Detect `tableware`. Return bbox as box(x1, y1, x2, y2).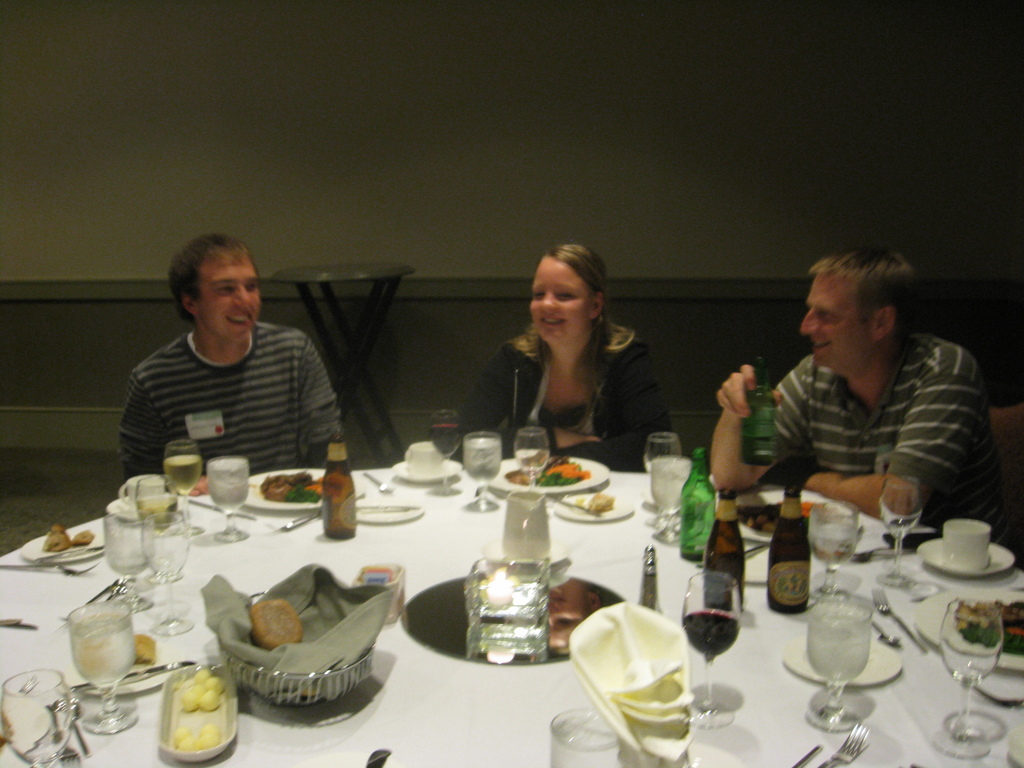
box(0, 669, 74, 767).
